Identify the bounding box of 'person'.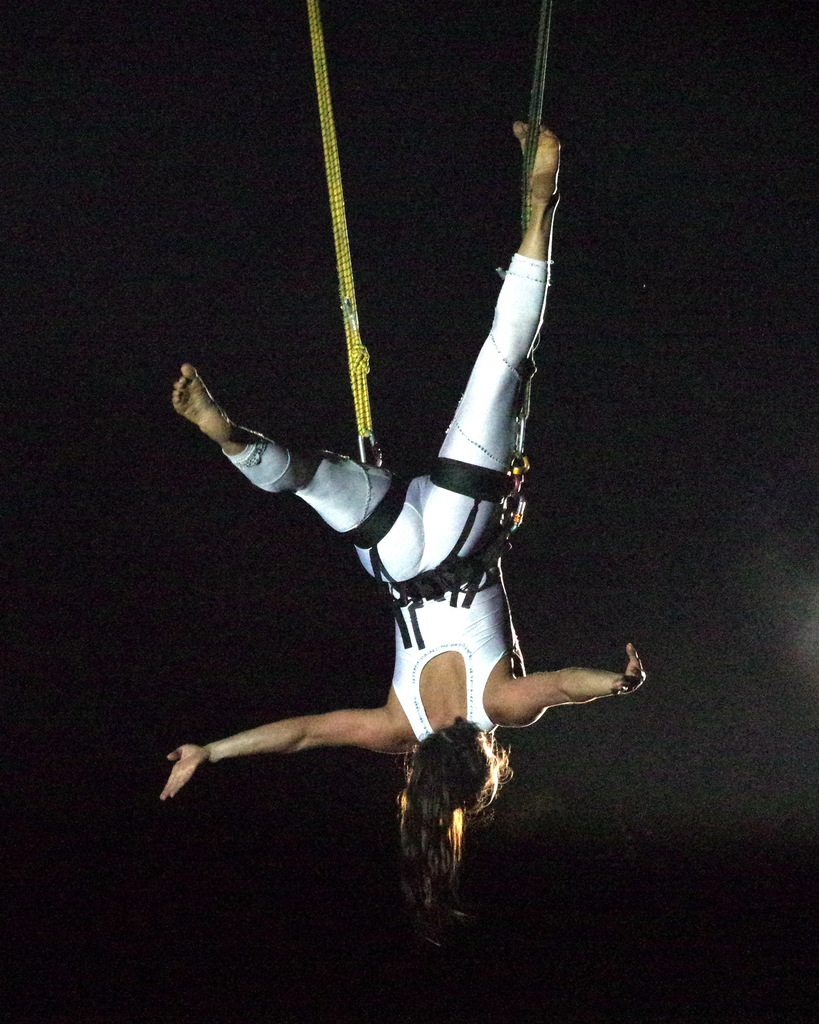
left=172, top=86, right=637, bottom=921.
